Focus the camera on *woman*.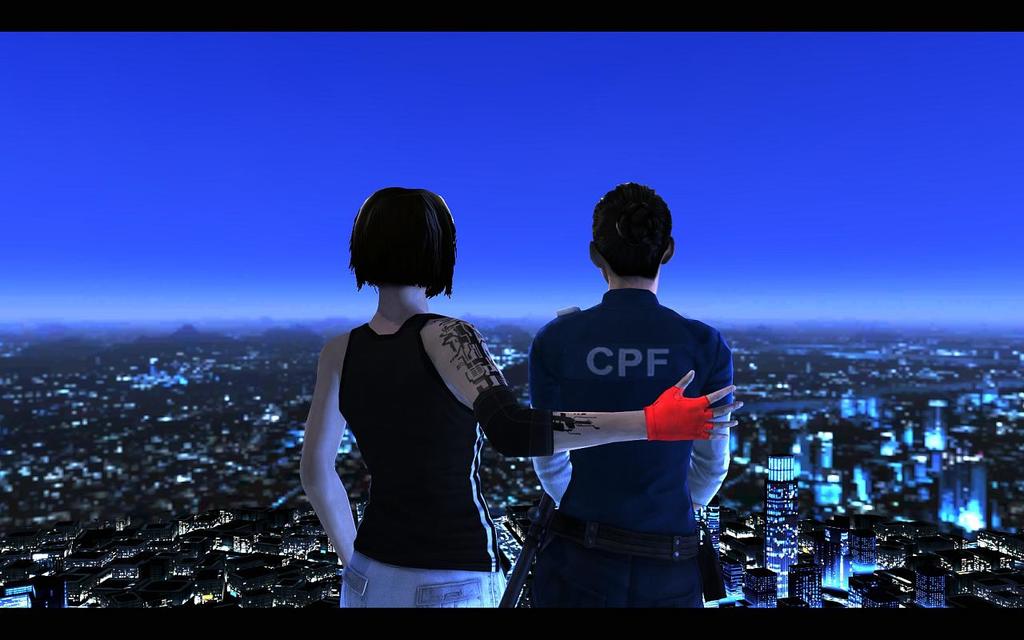
Focus region: rect(299, 182, 746, 613).
